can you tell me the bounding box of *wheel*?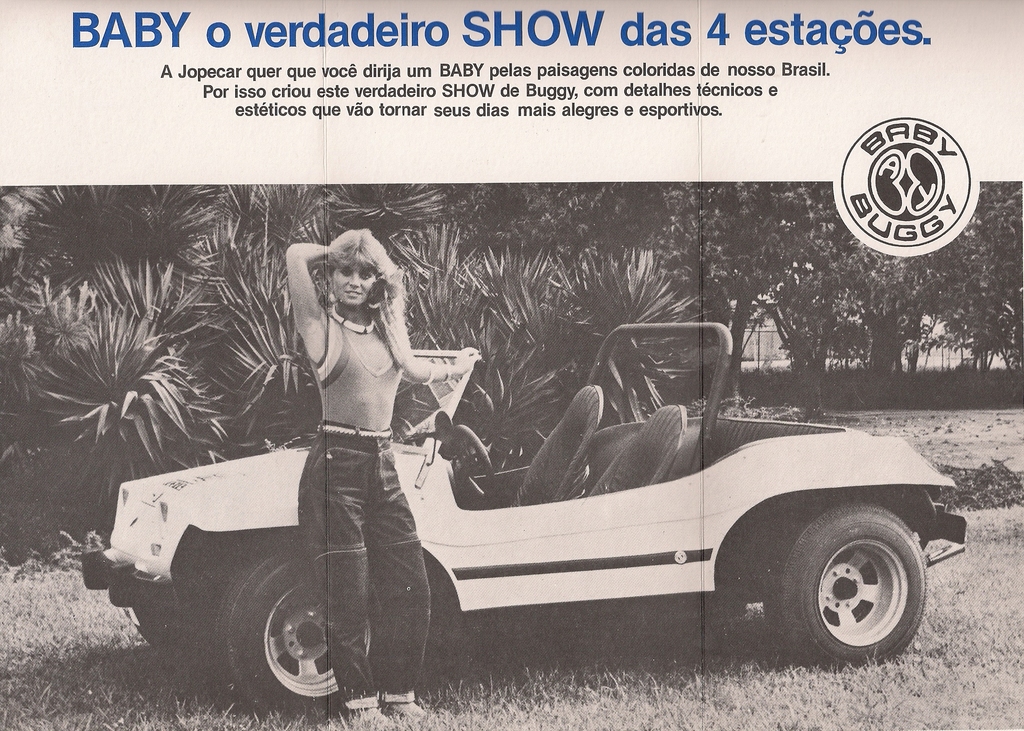
crop(756, 484, 936, 671).
